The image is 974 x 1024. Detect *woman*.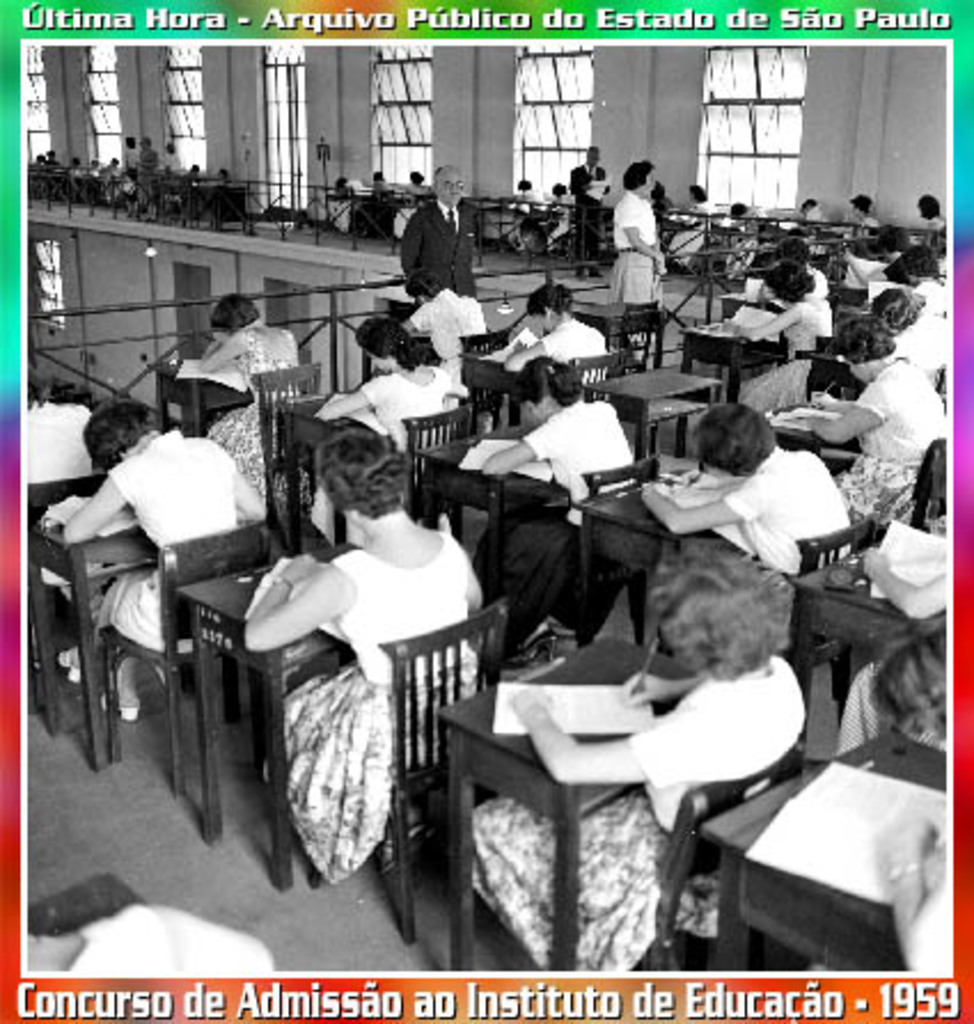
Detection: crop(486, 364, 637, 541).
